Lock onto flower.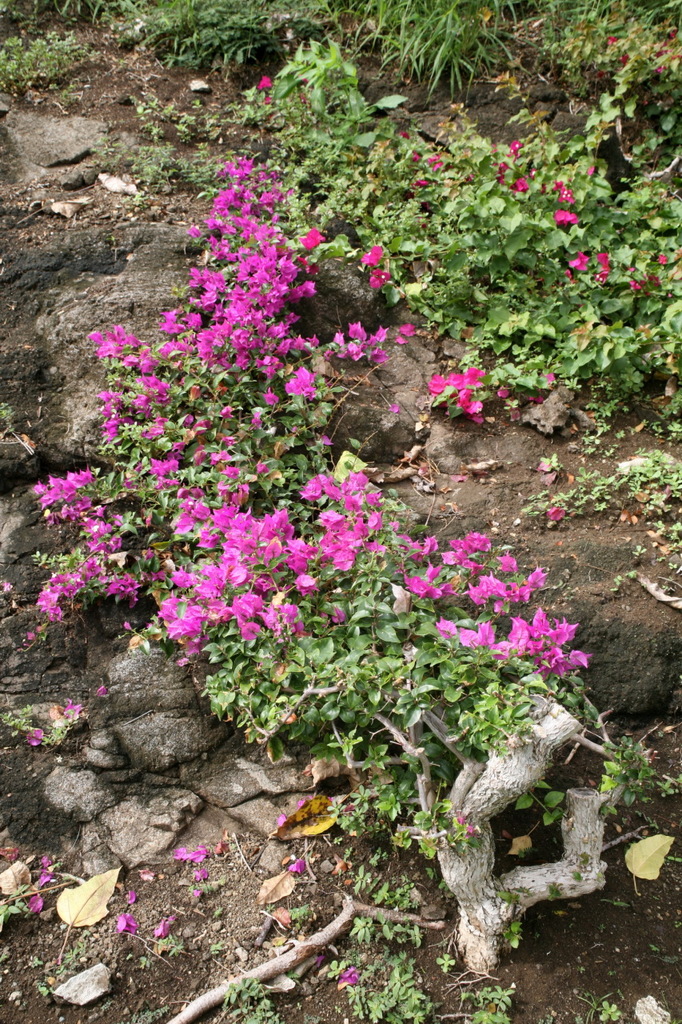
Locked: (left=357, top=244, right=389, bottom=273).
